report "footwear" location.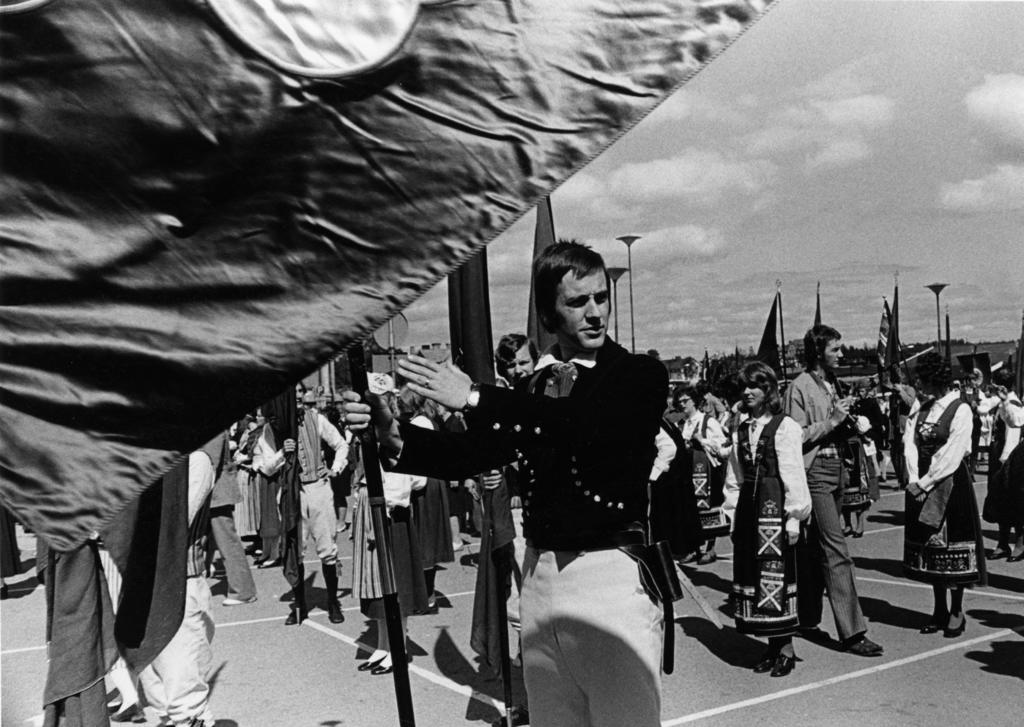
Report: <bbox>697, 552, 719, 564</bbox>.
